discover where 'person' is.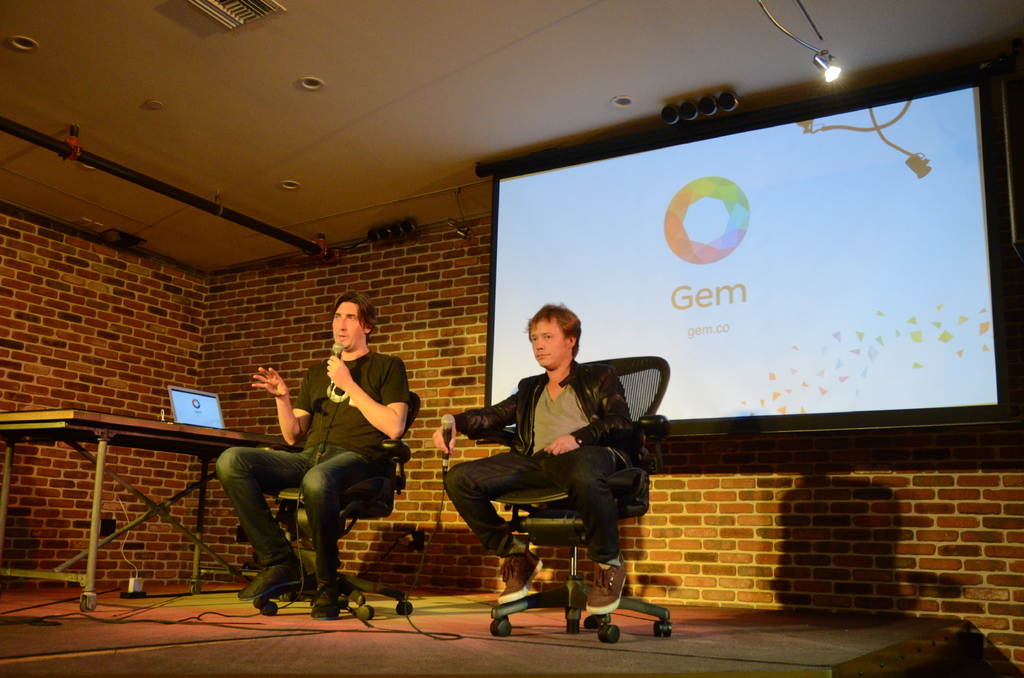
Discovered at box(239, 307, 403, 617).
